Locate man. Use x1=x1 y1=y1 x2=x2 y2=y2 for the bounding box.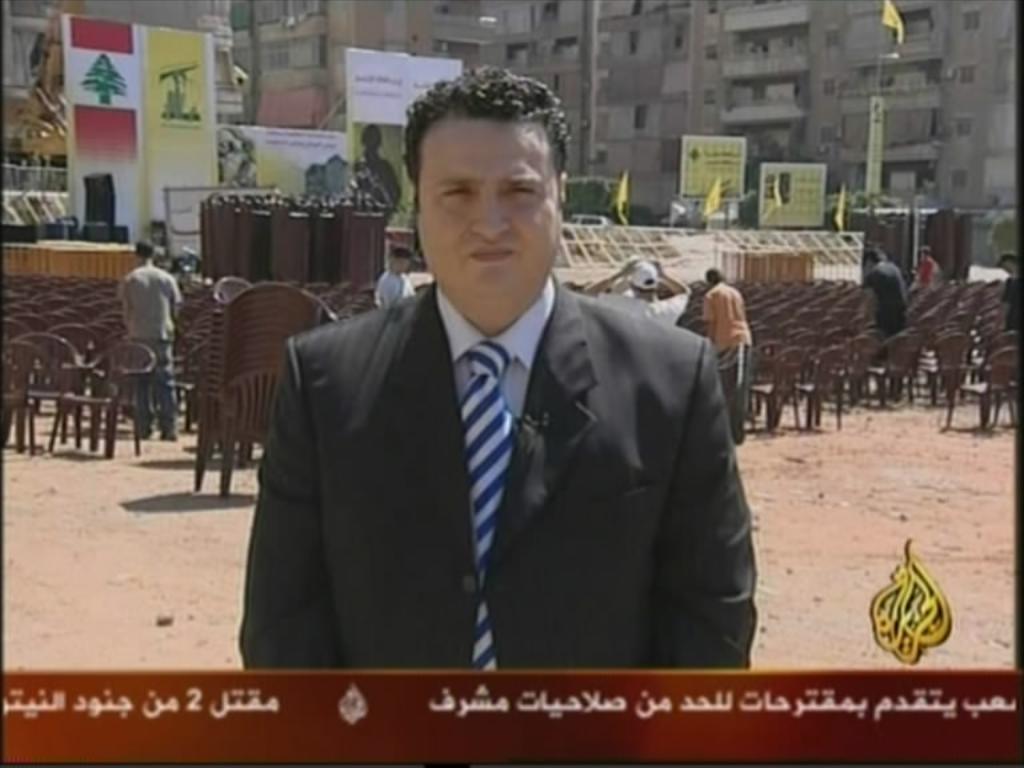
x1=377 y1=247 x2=416 y2=311.
